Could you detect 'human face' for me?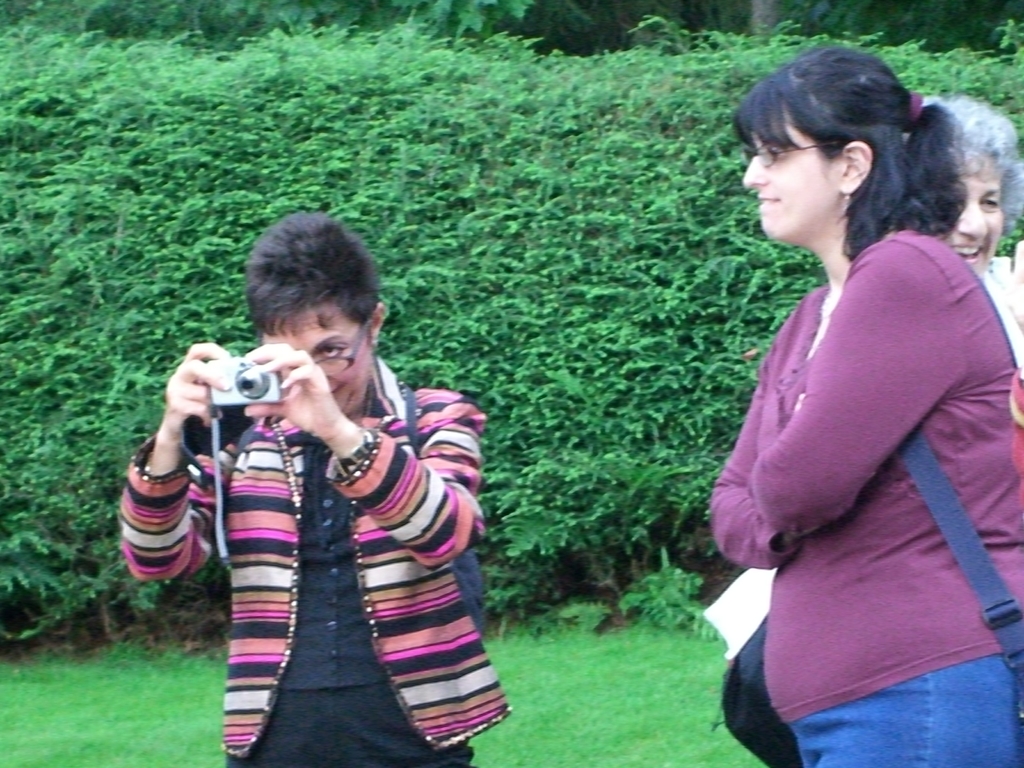
Detection result: [left=744, top=110, right=837, bottom=240].
